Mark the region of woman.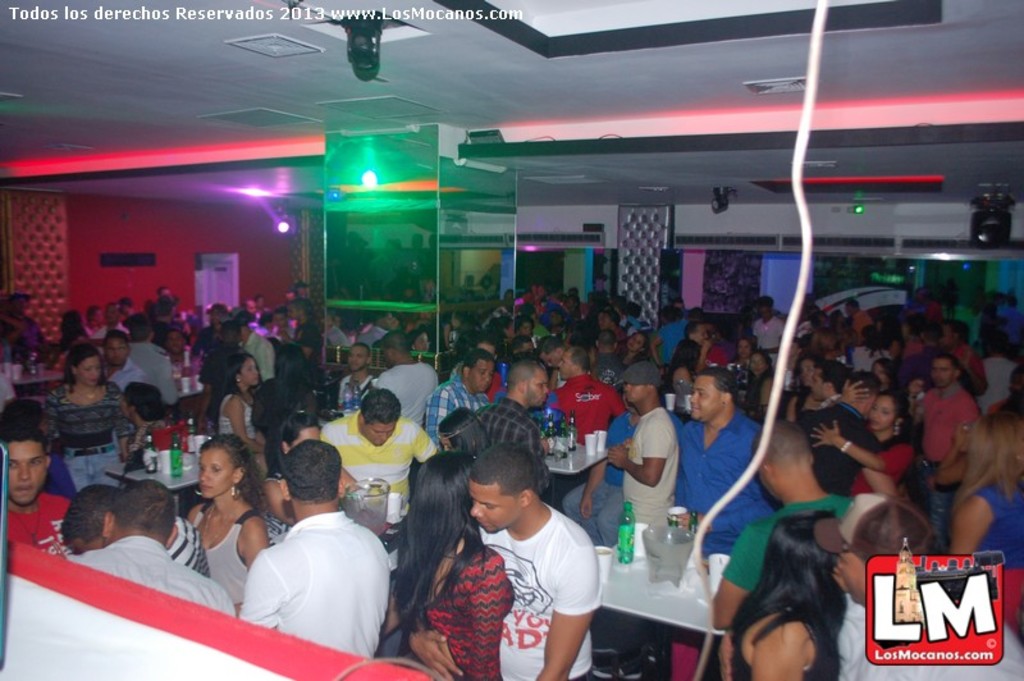
Region: bbox=[393, 448, 516, 680].
